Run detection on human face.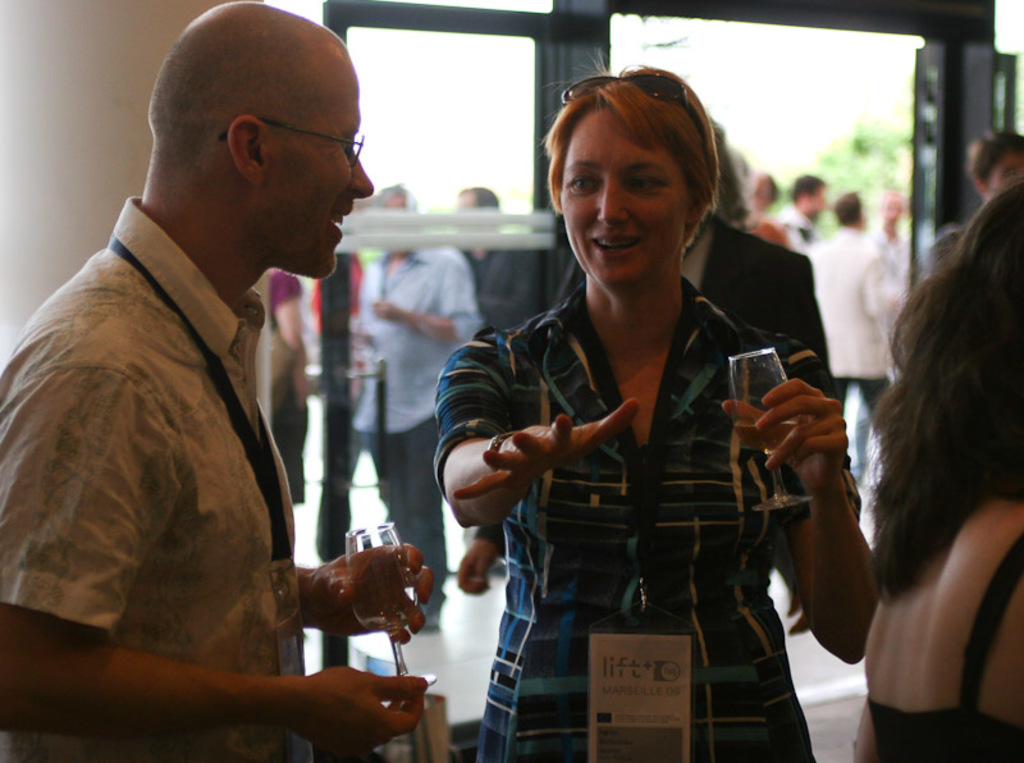
Result: 554 108 692 287.
